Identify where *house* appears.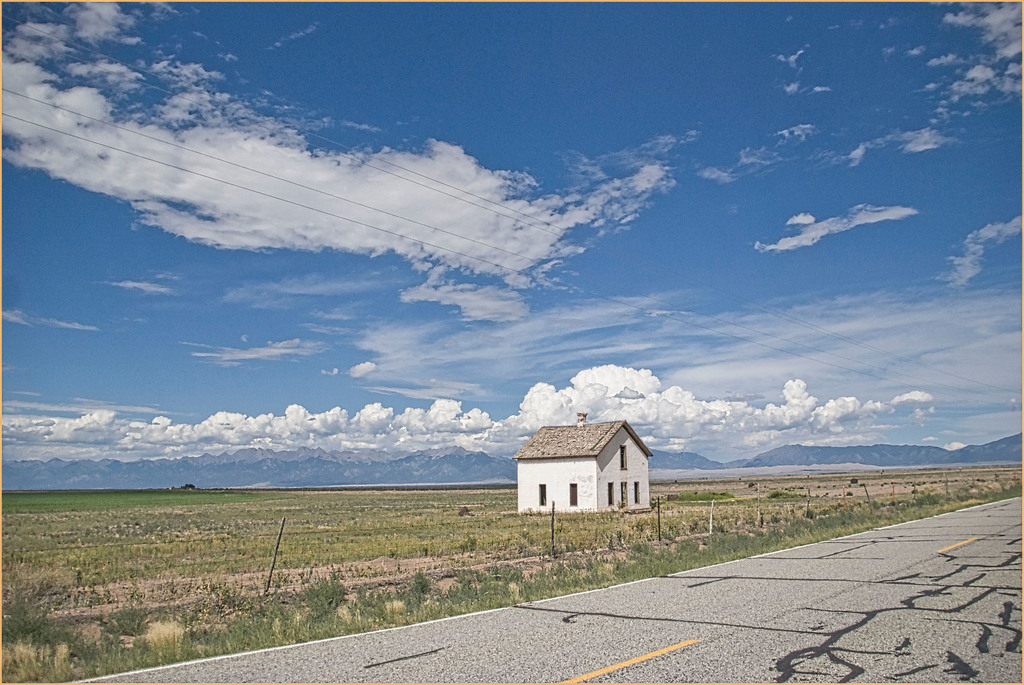
Appears at region(509, 420, 666, 527).
